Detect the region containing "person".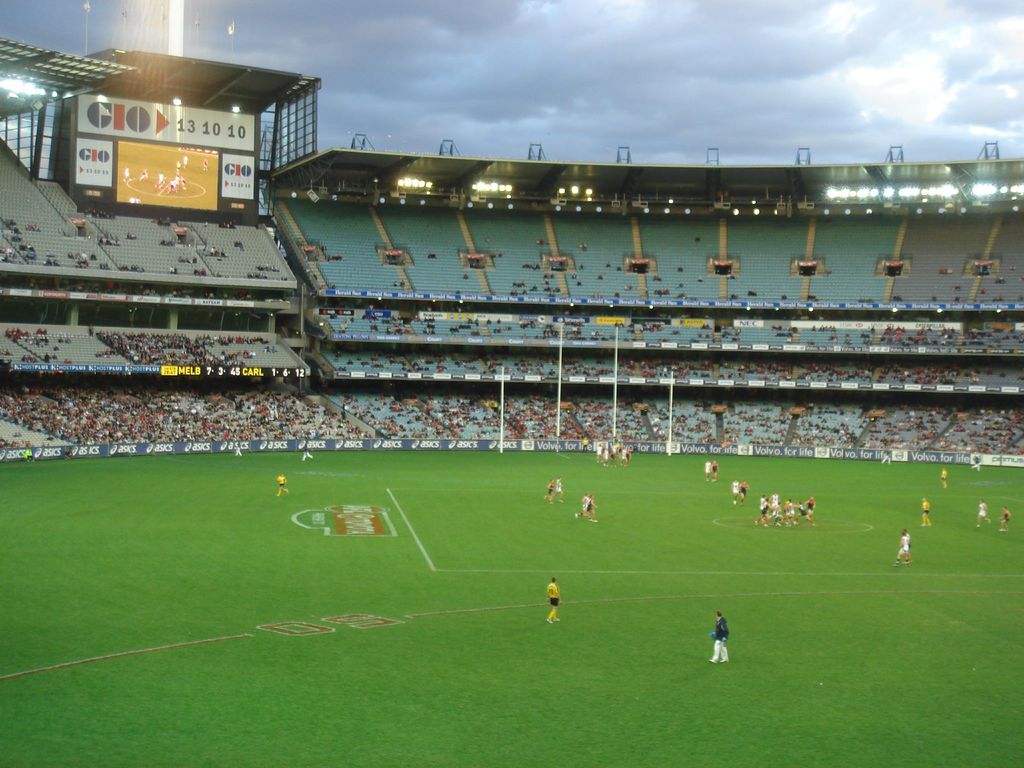
276,475,291,500.
